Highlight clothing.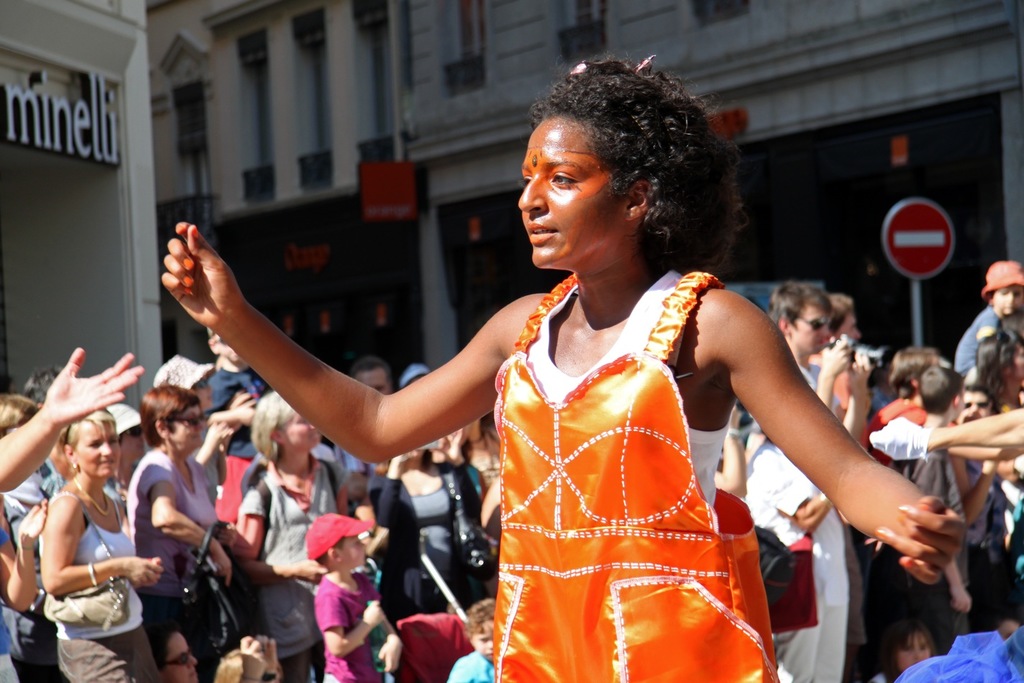
Highlighted region: locate(122, 448, 226, 598).
